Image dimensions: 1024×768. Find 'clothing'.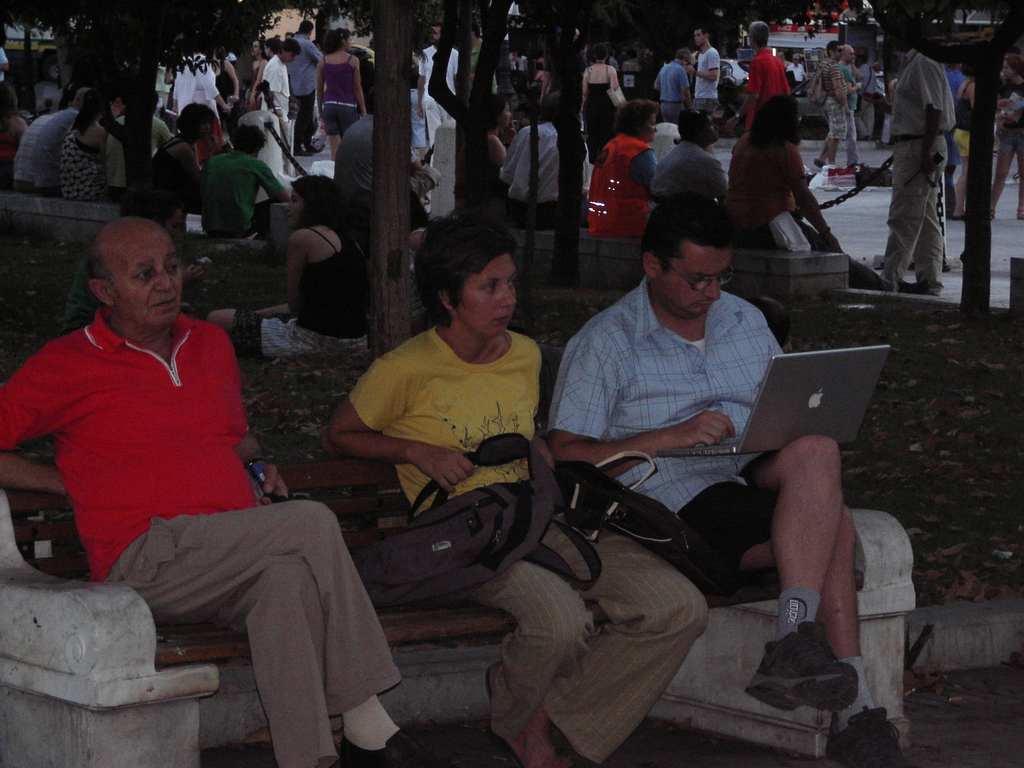
locate(885, 51, 954, 296).
